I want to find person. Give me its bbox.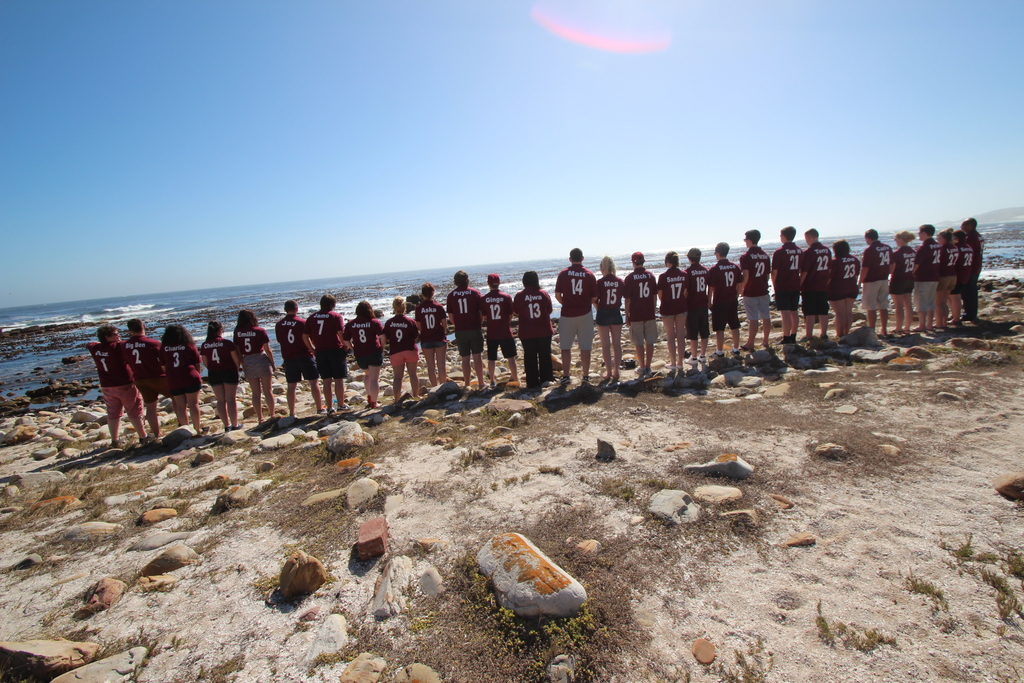
<bbox>201, 320, 243, 430</bbox>.
